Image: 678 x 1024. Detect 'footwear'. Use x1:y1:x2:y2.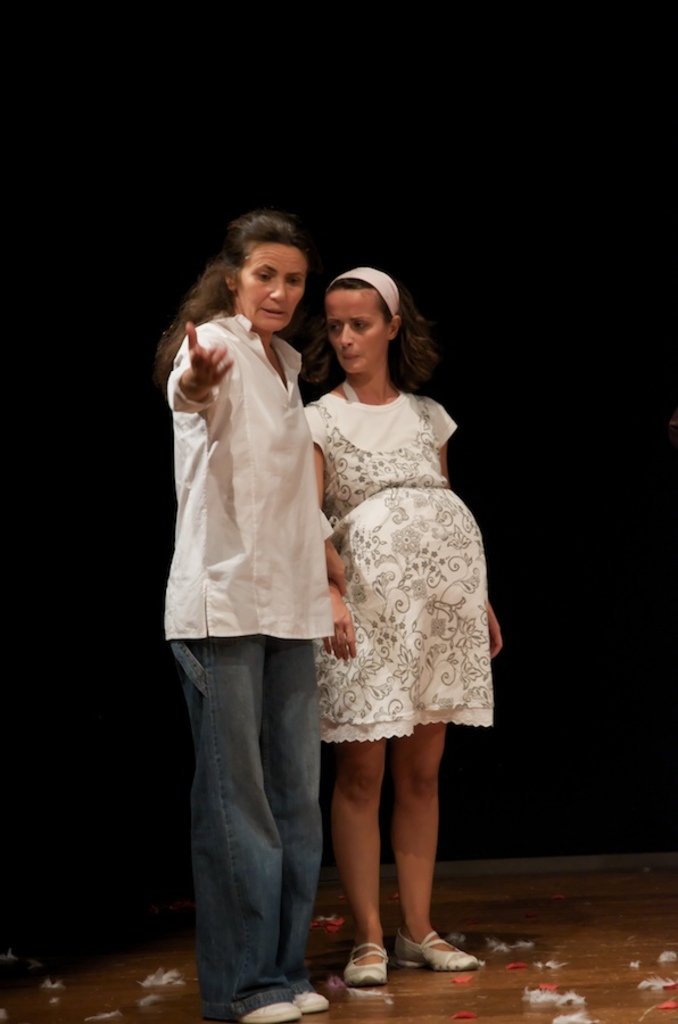
296:993:330:1015.
